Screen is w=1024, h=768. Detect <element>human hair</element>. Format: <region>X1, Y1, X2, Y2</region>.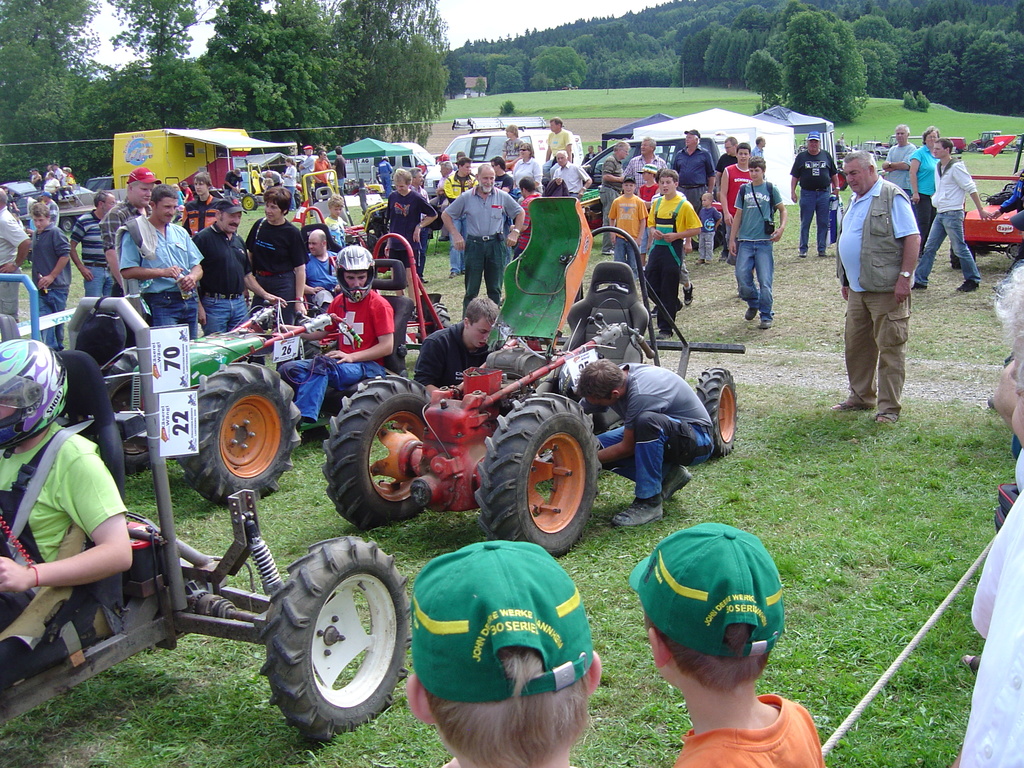
<region>192, 171, 212, 189</region>.
